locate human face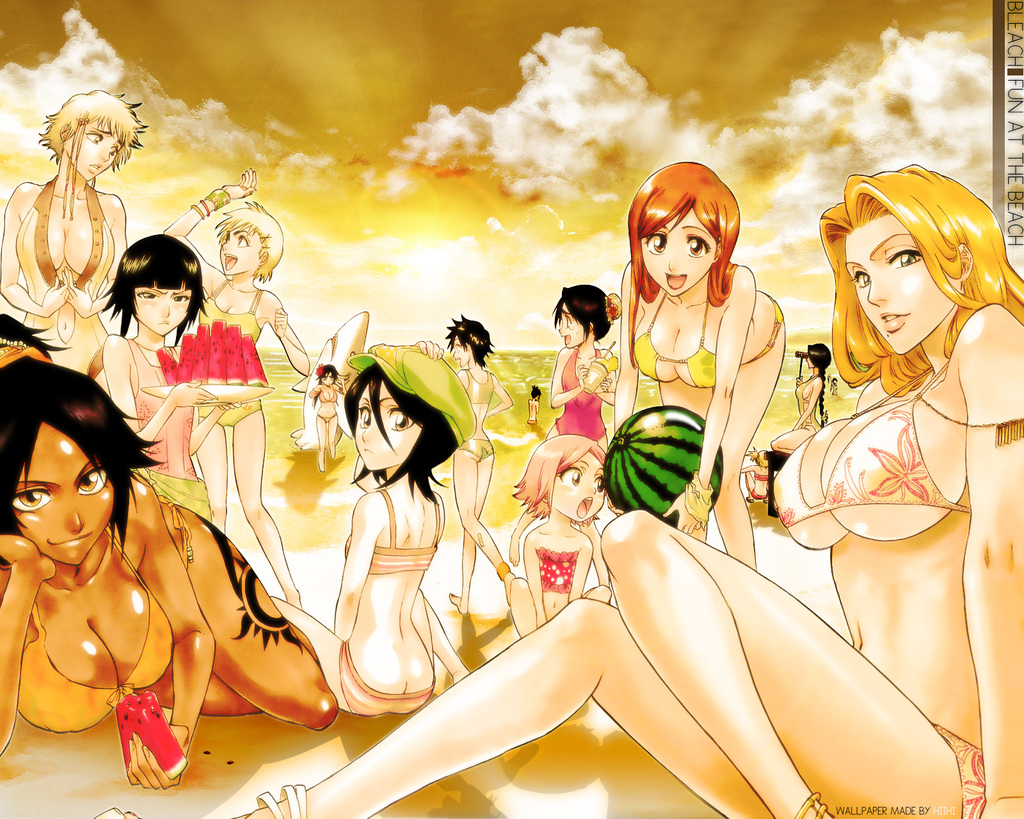
left=842, top=211, right=954, bottom=352
